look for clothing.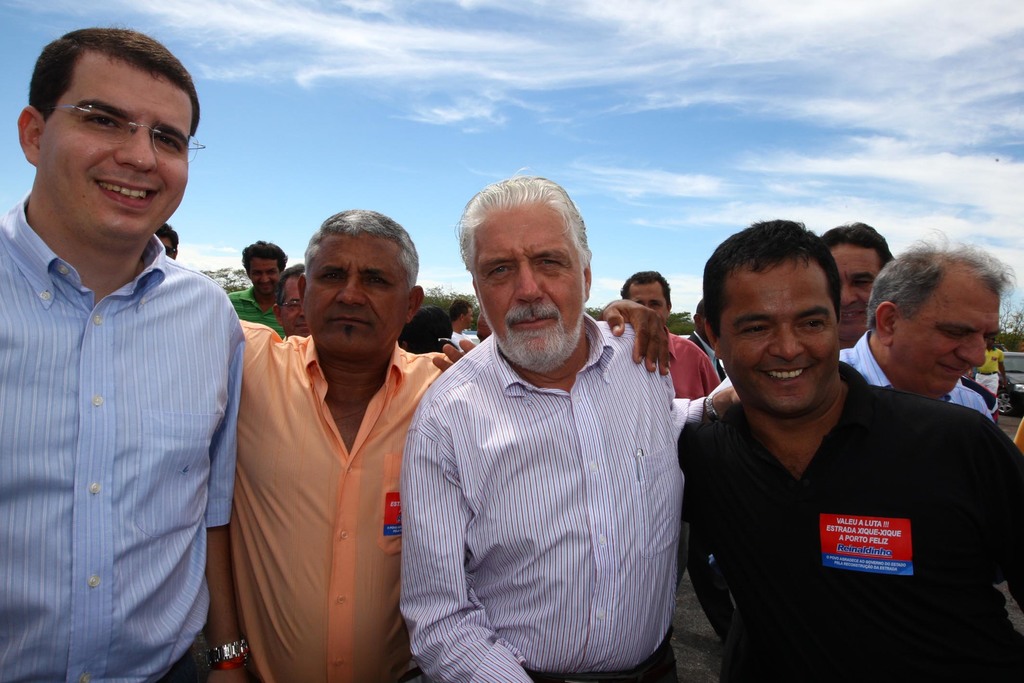
Found: 684, 361, 1023, 682.
